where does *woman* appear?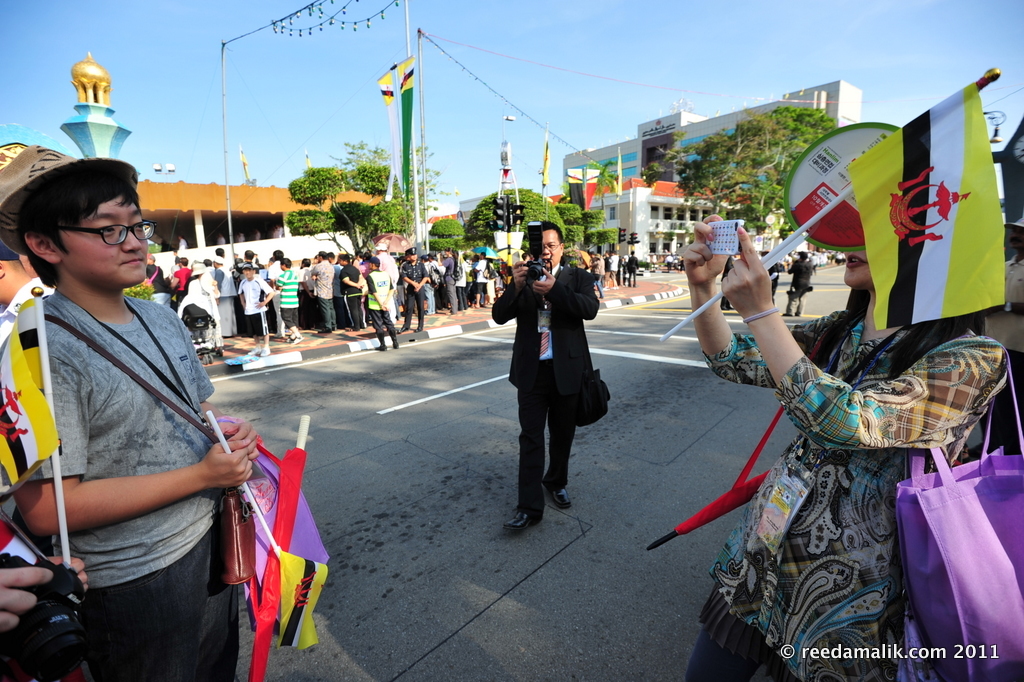
Appears at (x1=688, y1=172, x2=960, y2=672).
